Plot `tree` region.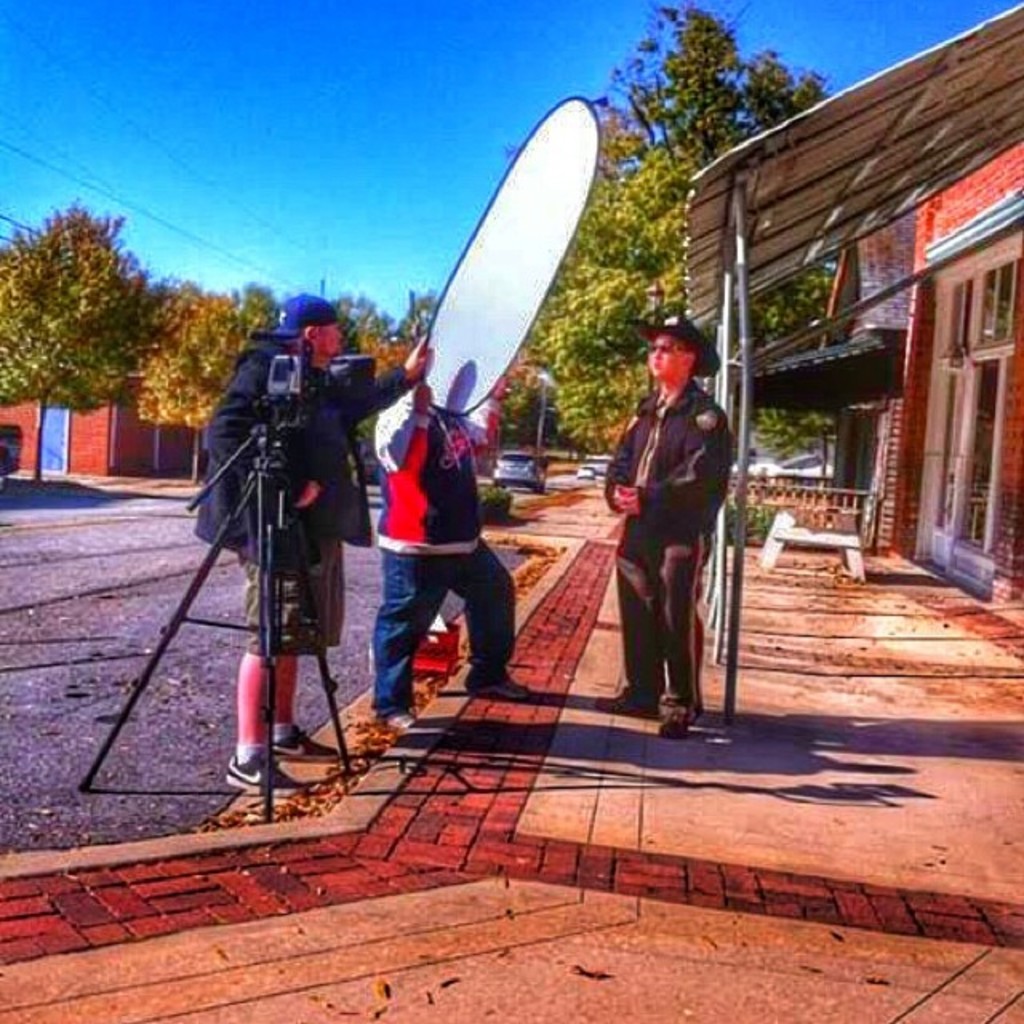
Plotted at region(504, 0, 843, 440).
